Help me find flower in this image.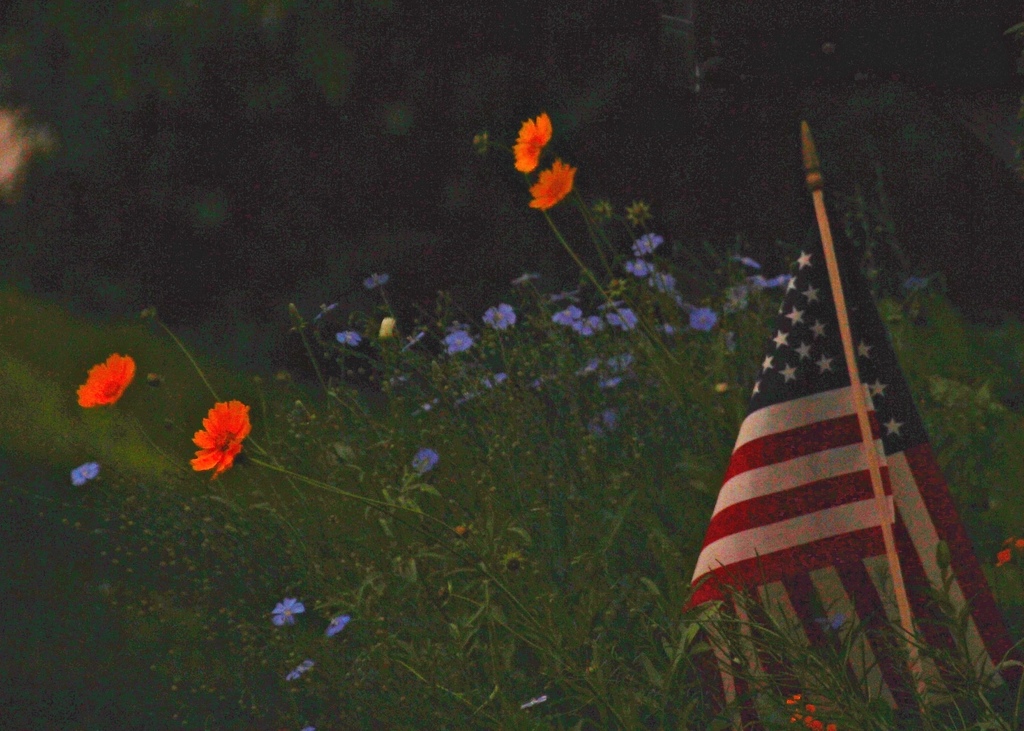
Found it: locate(620, 251, 655, 276).
